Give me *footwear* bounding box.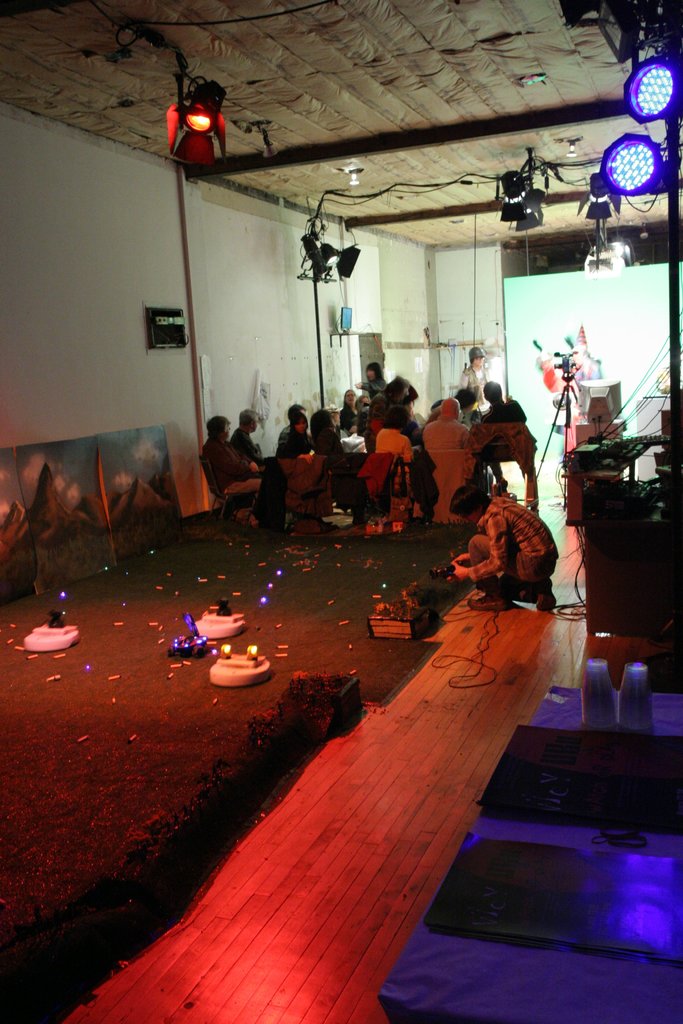
locate(470, 591, 511, 611).
